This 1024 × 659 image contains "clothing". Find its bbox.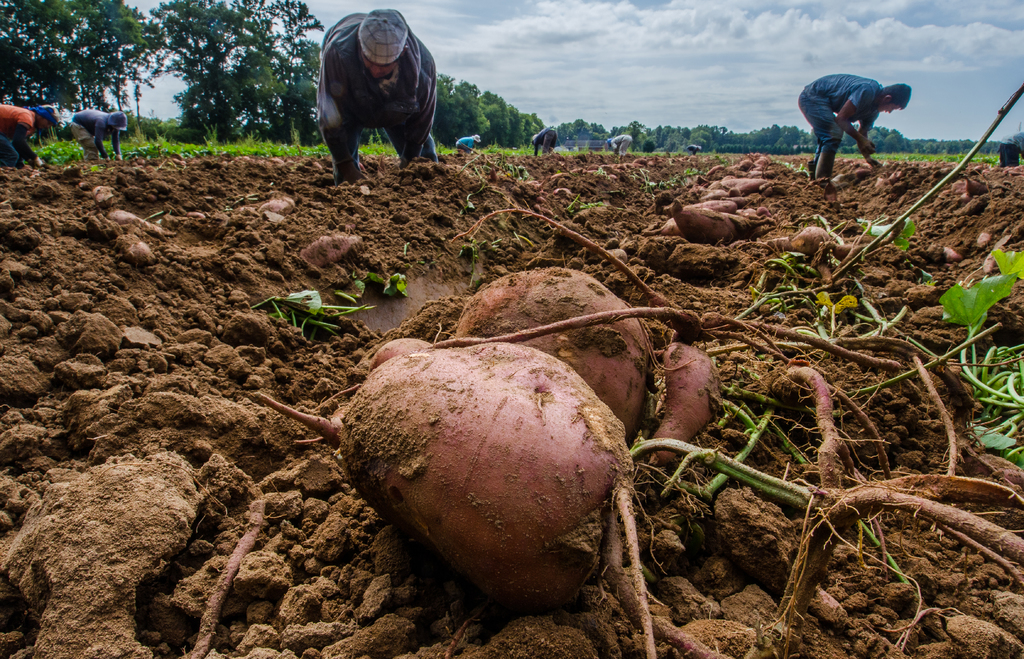
rect(604, 129, 627, 151).
